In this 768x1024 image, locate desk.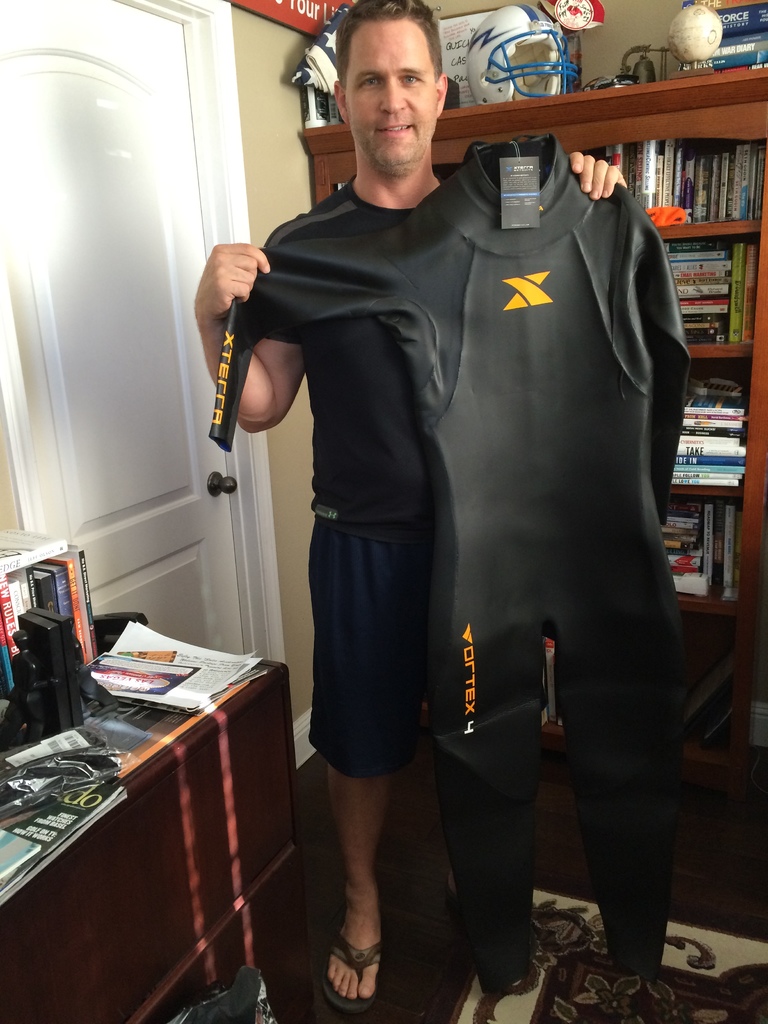
Bounding box: region(0, 633, 289, 1023).
